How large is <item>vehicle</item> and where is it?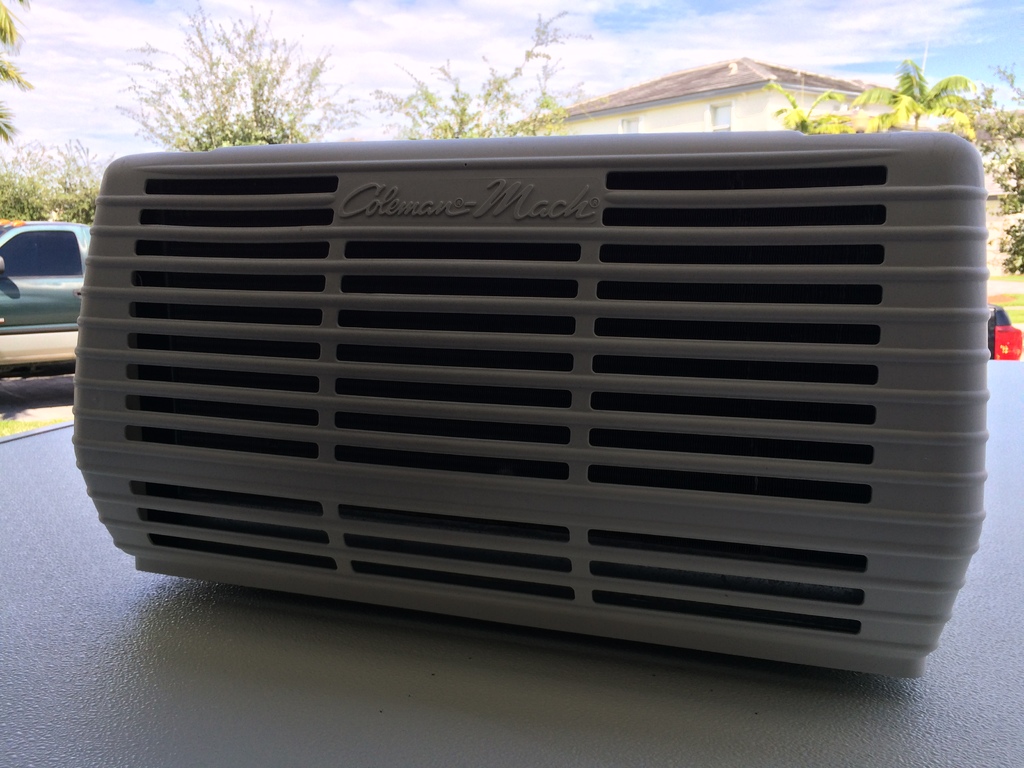
Bounding box: bbox=[0, 217, 97, 332].
